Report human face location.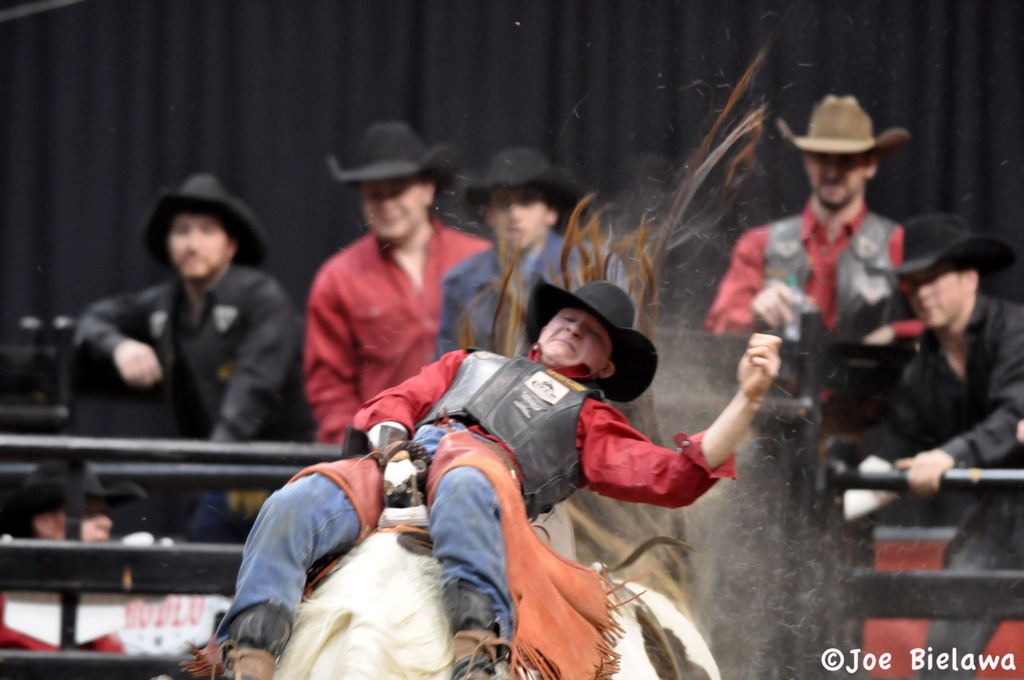
Report: select_region(536, 309, 613, 376).
